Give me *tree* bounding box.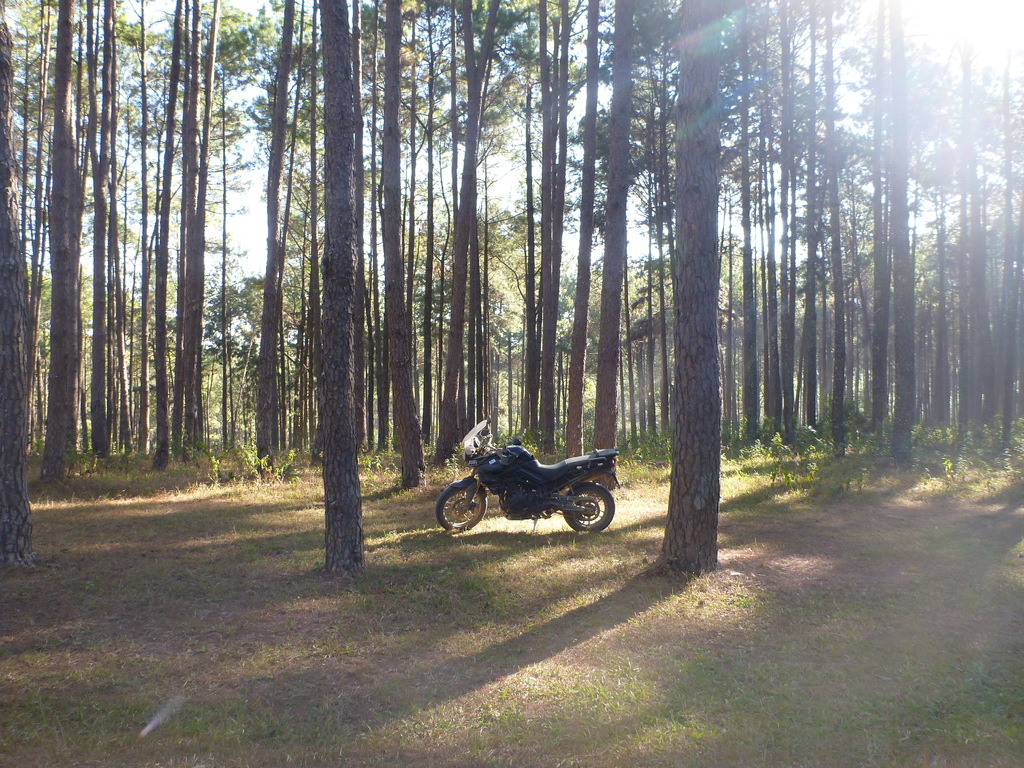
detection(429, 0, 503, 476).
